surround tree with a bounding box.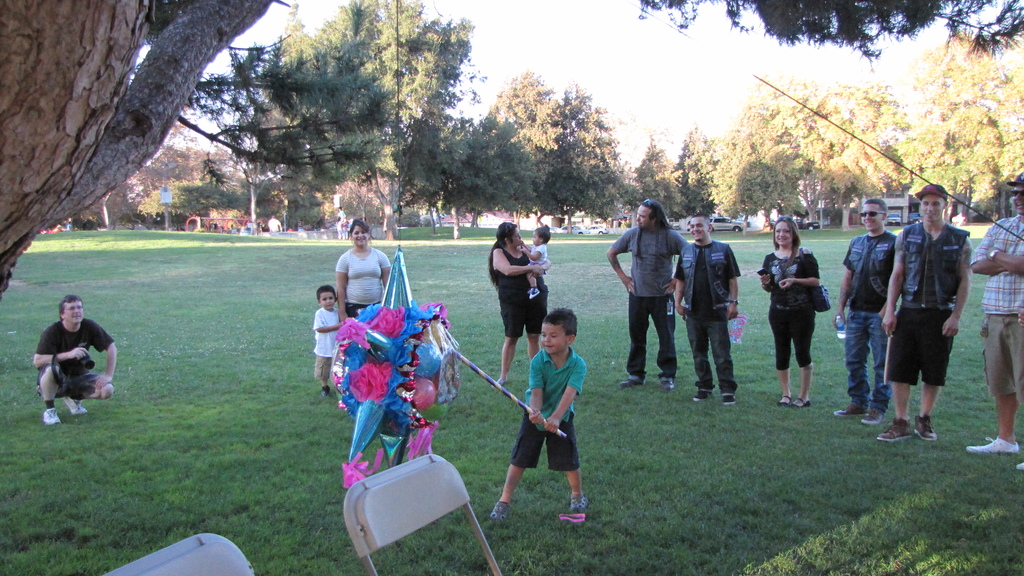
{"x1": 775, "y1": 30, "x2": 909, "y2": 236}.
